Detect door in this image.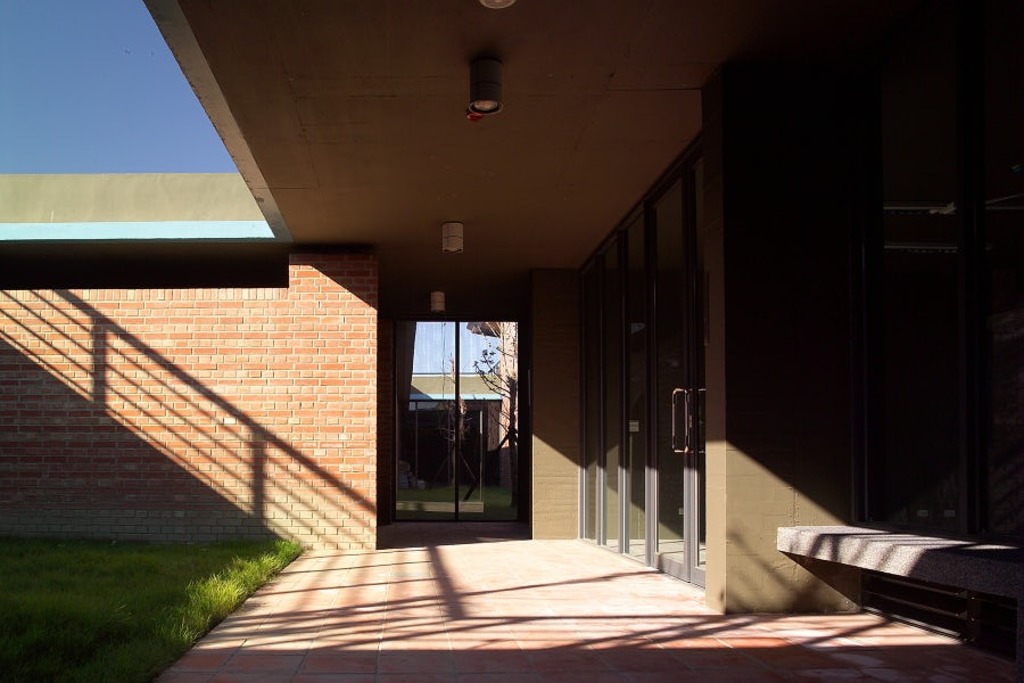
Detection: locate(646, 174, 688, 582).
